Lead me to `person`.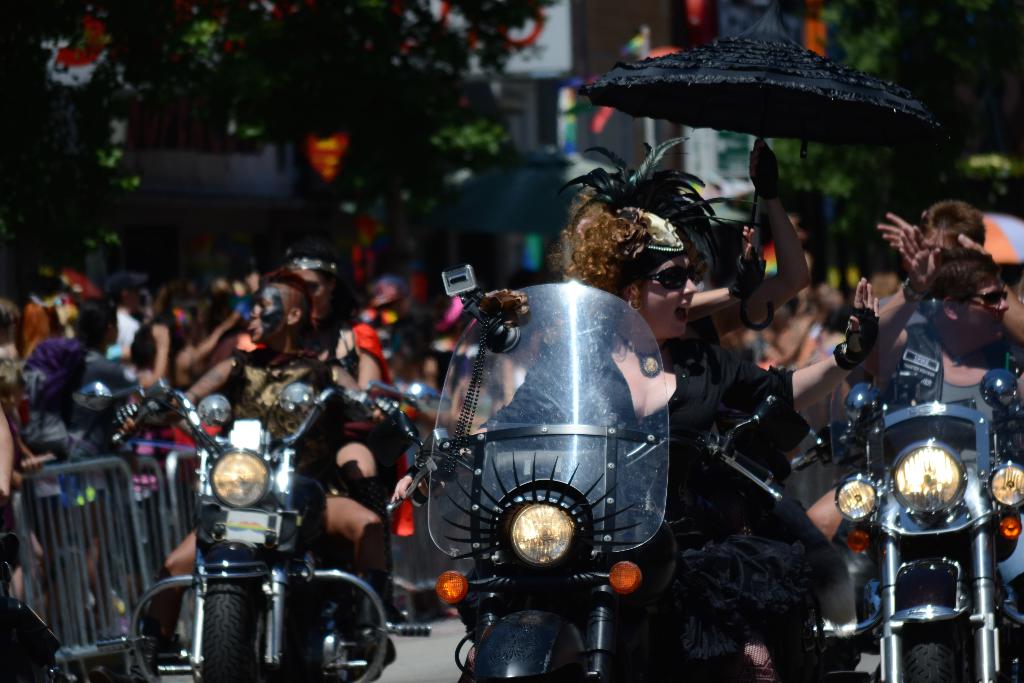
Lead to (492, 195, 872, 682).
